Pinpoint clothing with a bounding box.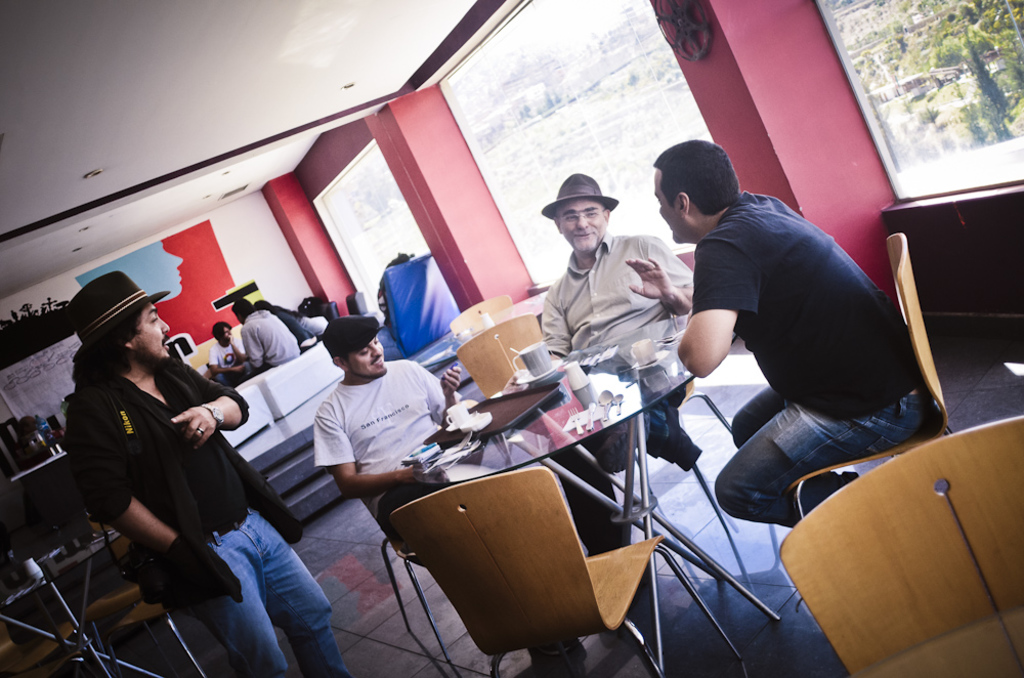
<box>248,307,298,365</box>.
